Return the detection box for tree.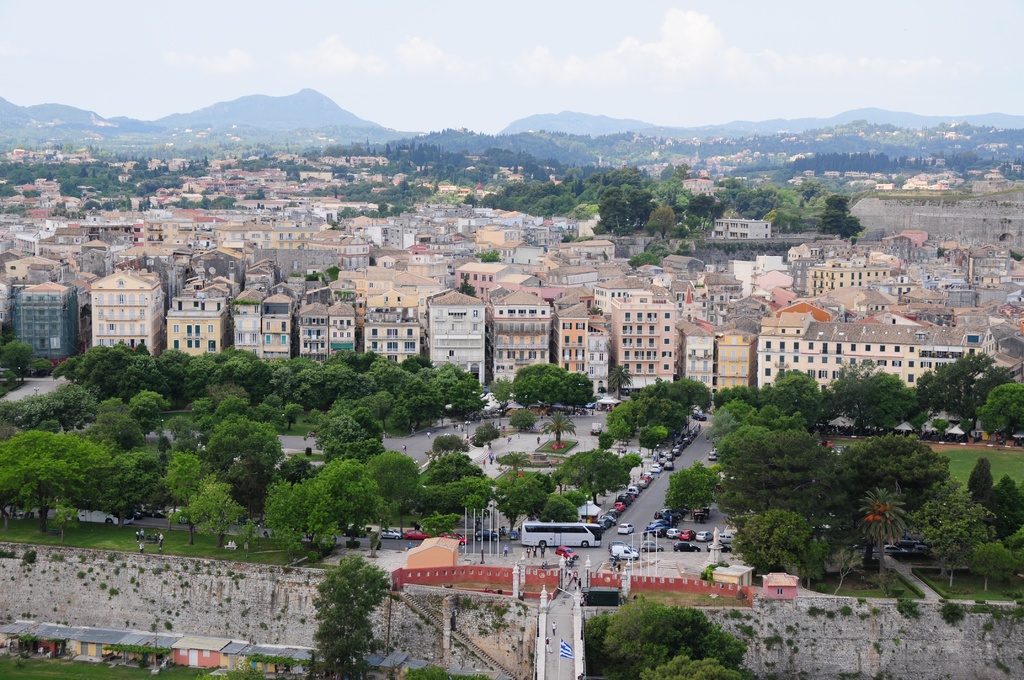
l=563, t=489, r=586, b=505.
